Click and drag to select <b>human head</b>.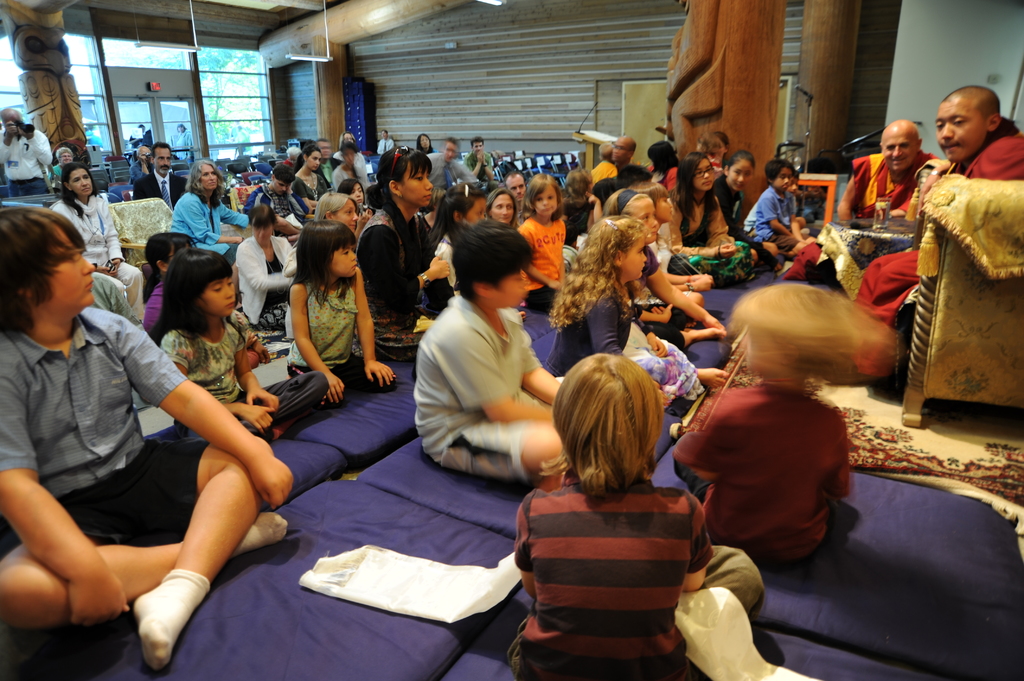
Selection: 270/164/296/193.
